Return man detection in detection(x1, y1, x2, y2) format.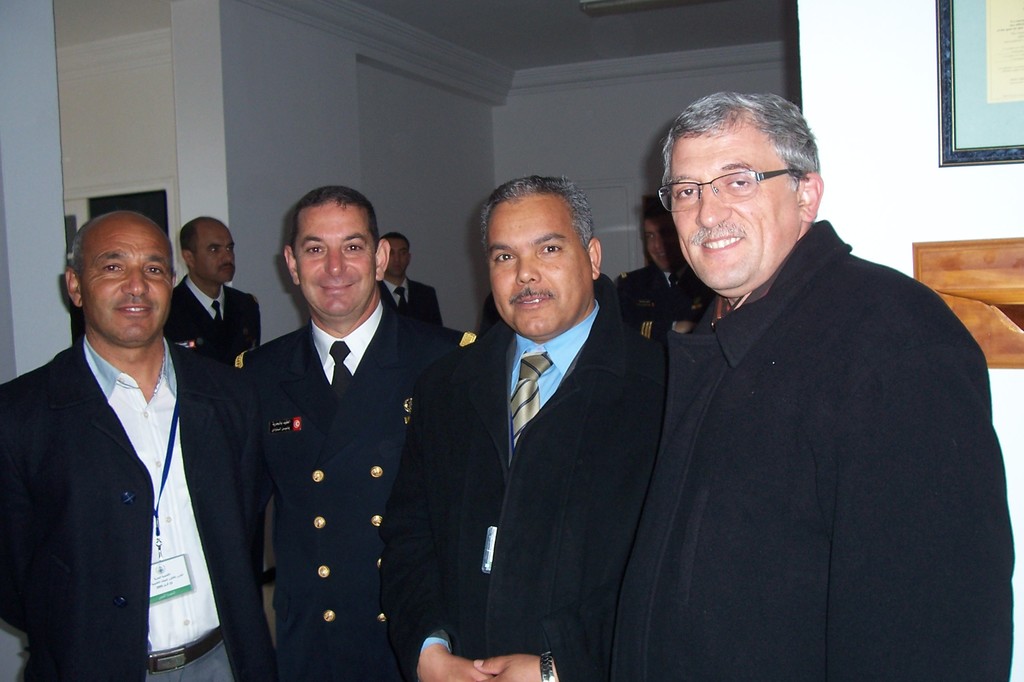
detection(589, 98, 996, 669).
